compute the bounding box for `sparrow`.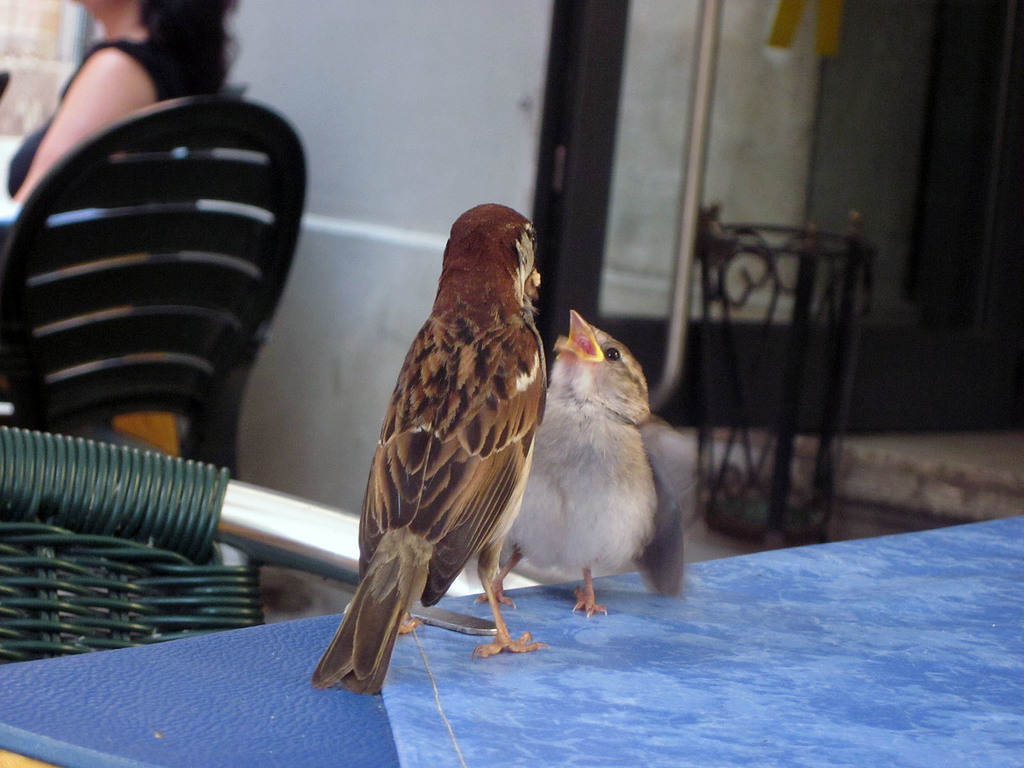
x1=309 y1=204 x2=551 y2=692.
